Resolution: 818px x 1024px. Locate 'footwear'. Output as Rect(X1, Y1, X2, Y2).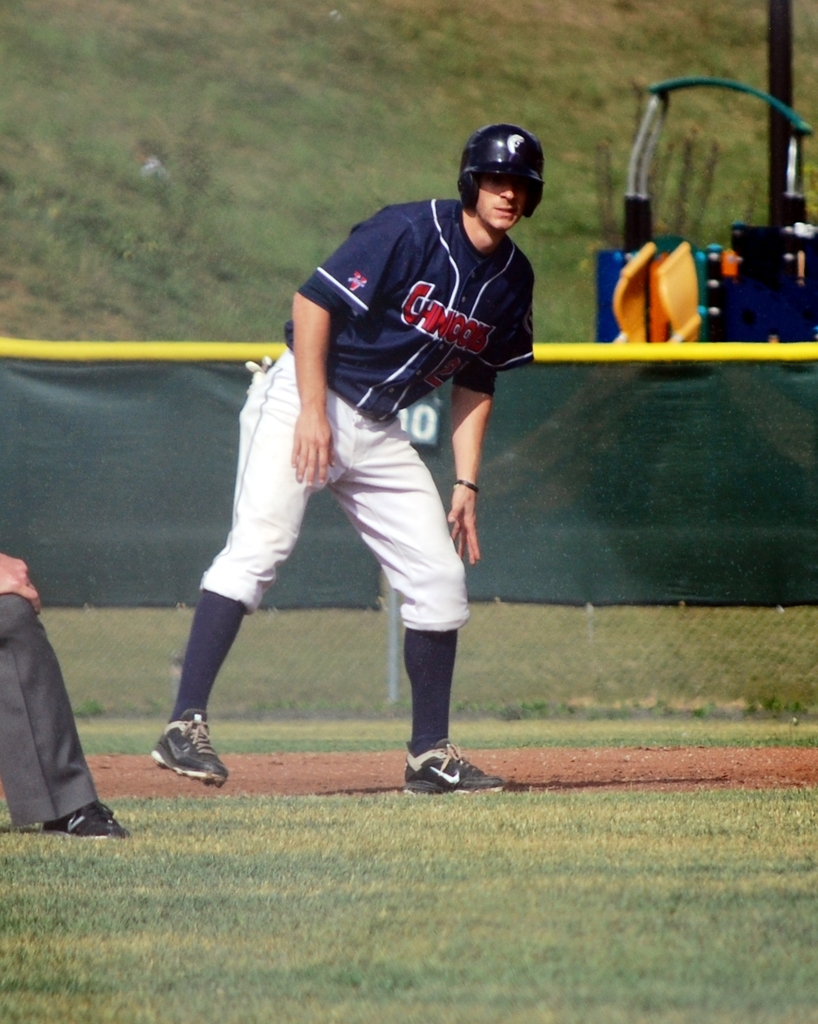
Rect(402, 731, 508, 795).
